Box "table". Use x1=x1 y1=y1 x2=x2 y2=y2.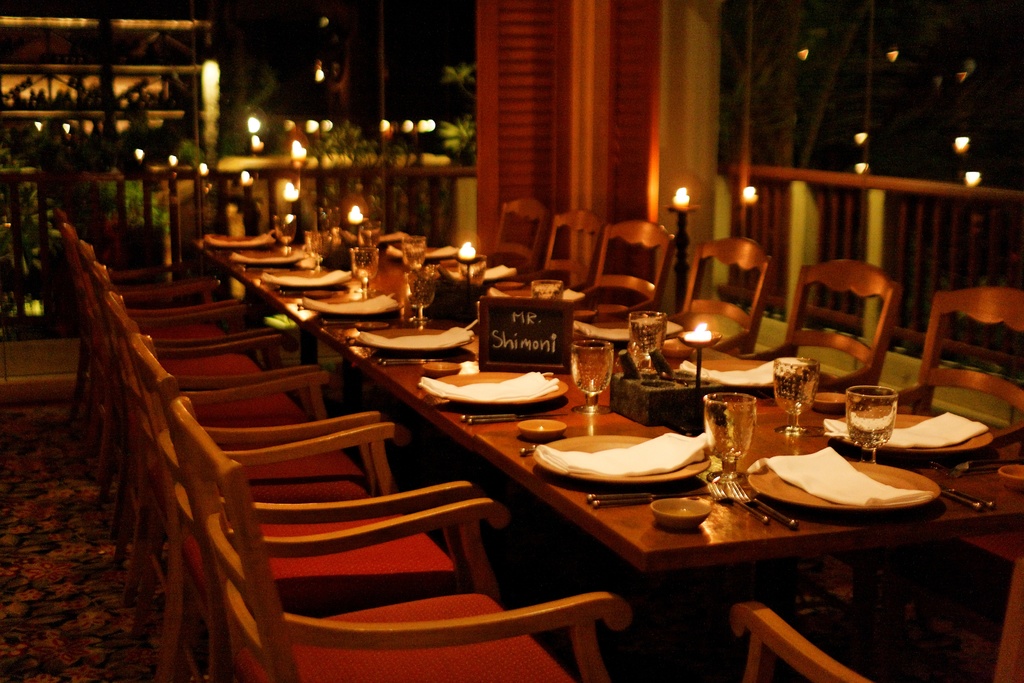
x1=195 y1=220 x2=1023 y2=680.
